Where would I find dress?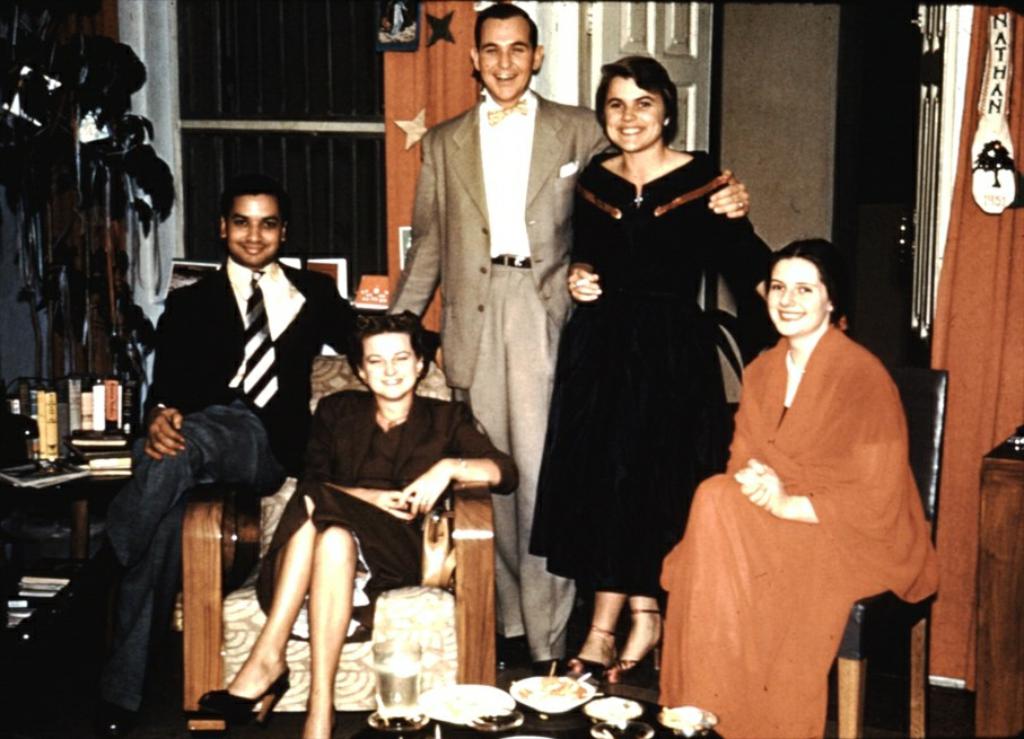
At x1=524, y1=148, x2=769, y2=599.
